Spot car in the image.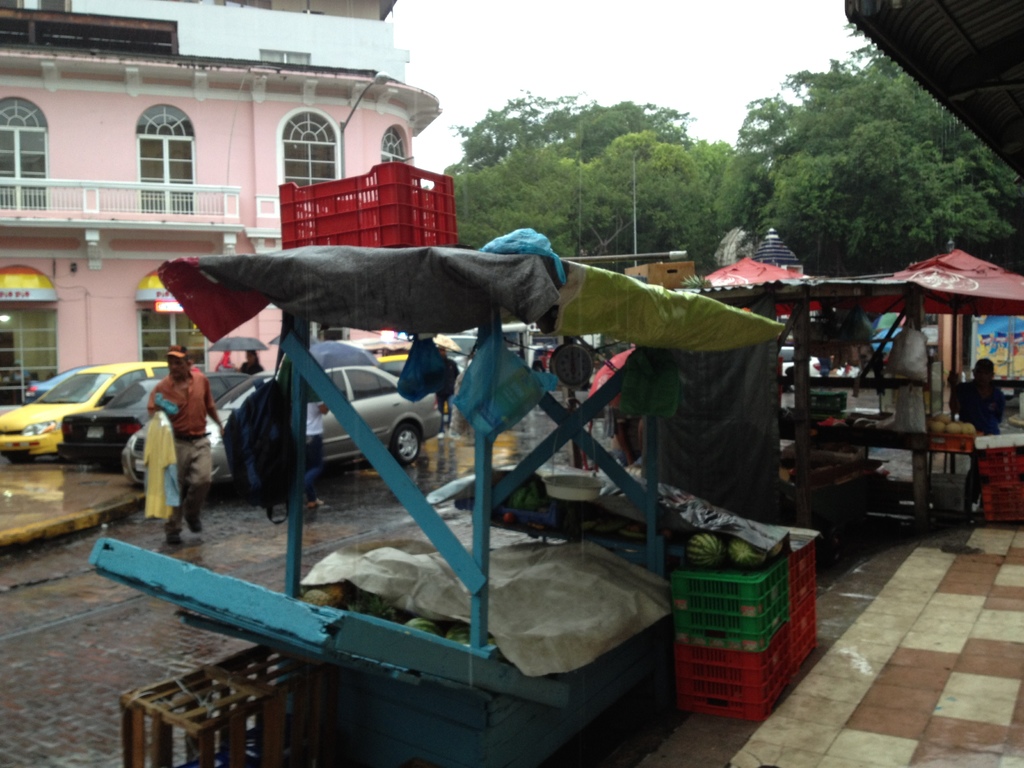
car found at detection(59, 369, 256, 467).
